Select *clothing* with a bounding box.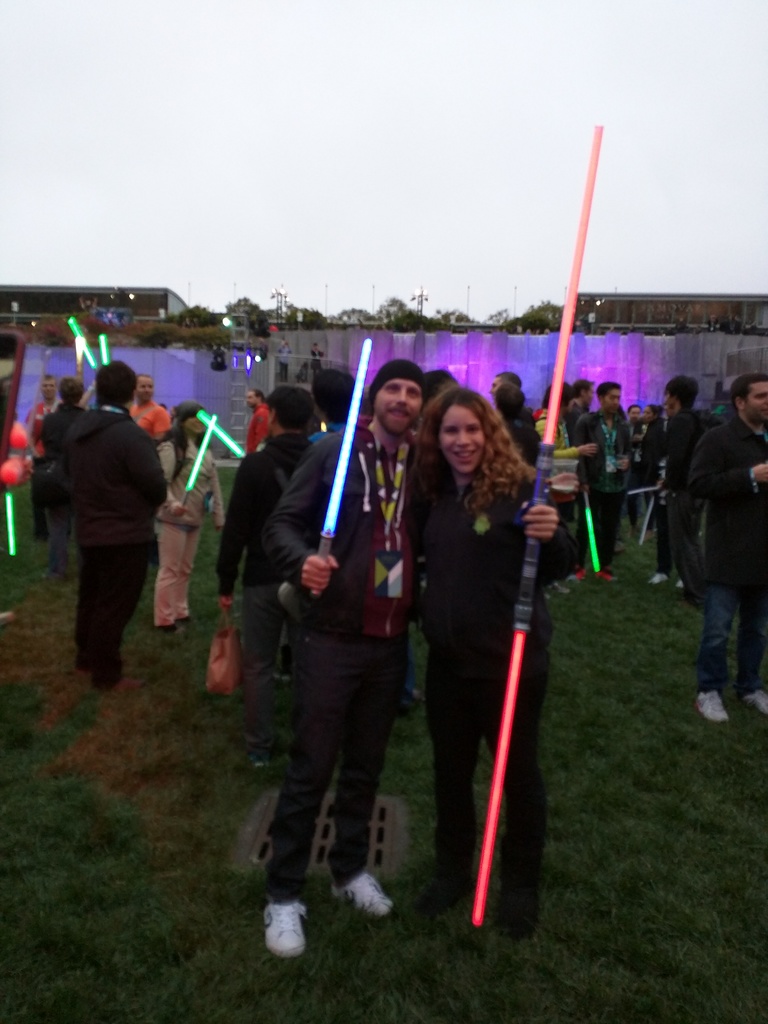
BBox(275, 426, 395, 877).
